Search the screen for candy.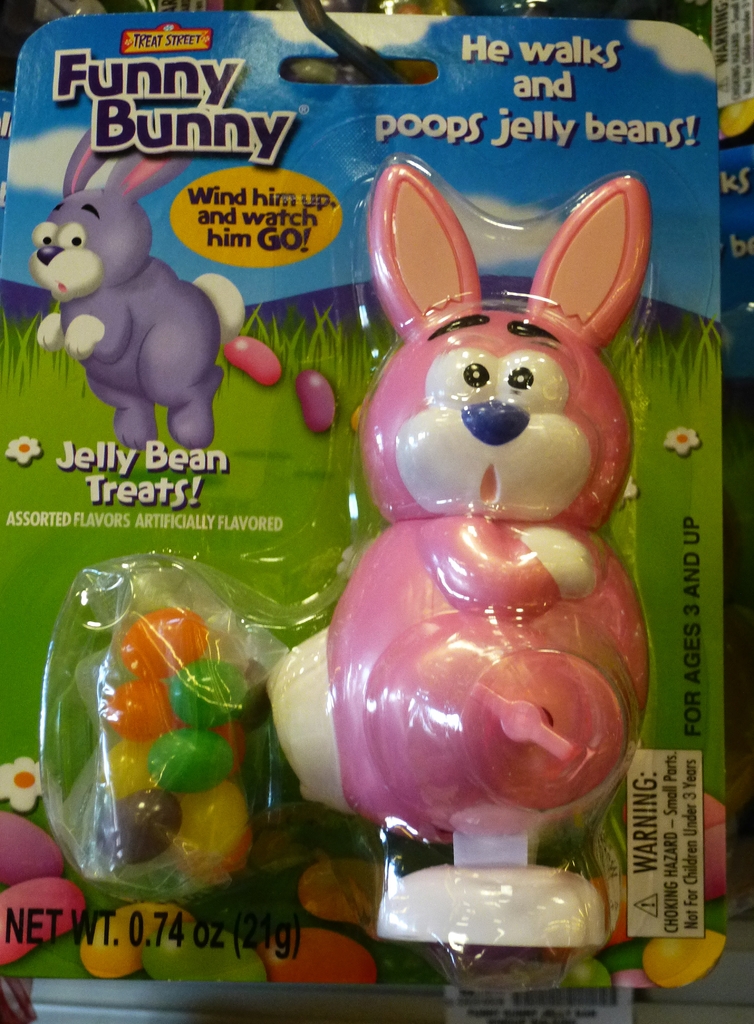
Found at 42,575,284,895.
